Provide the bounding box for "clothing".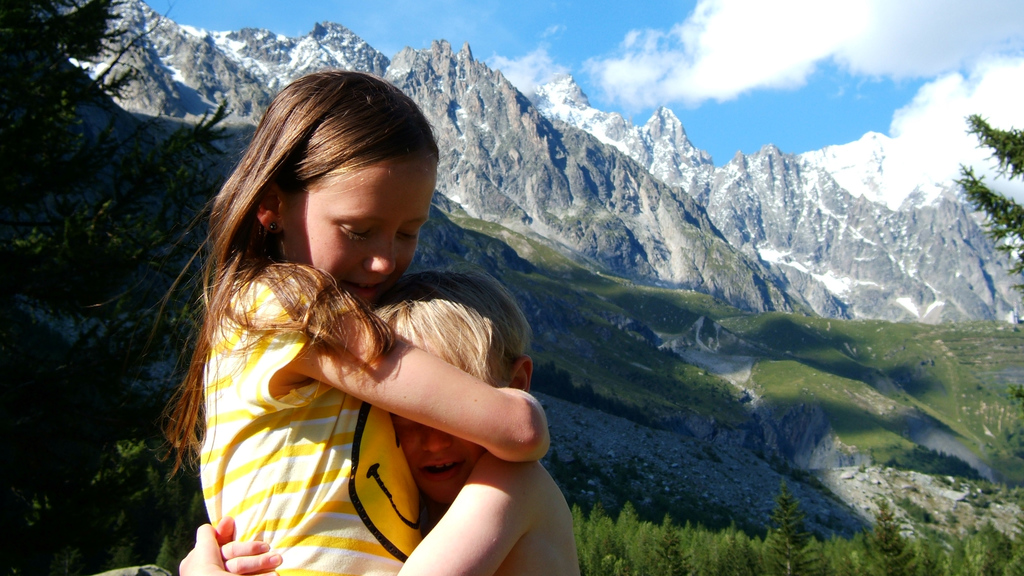
BBox(204, 271, 429, 575).
